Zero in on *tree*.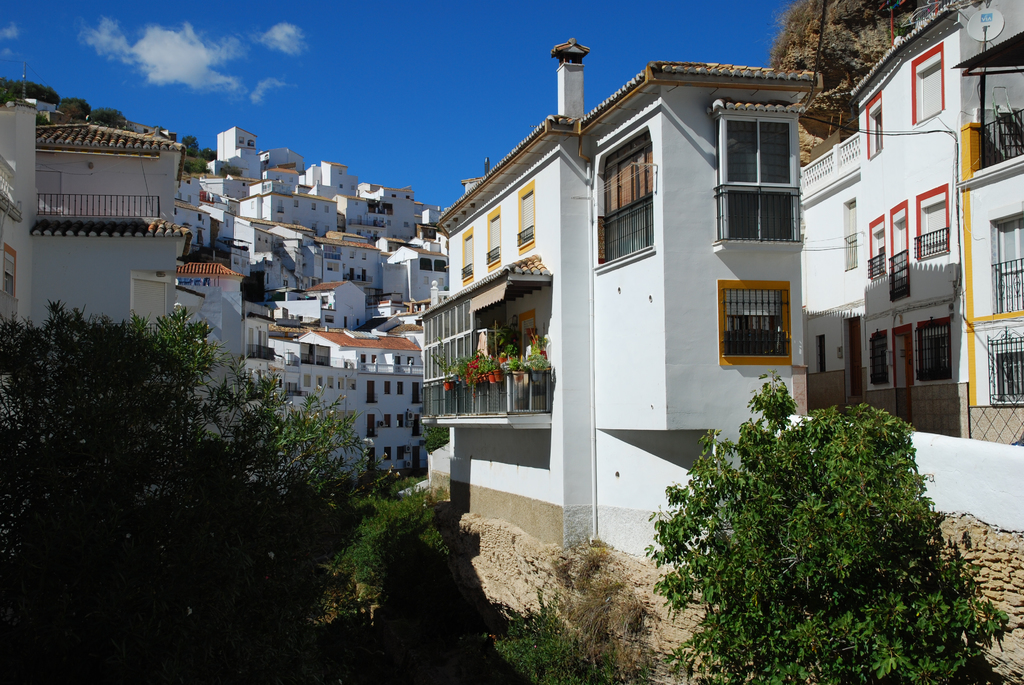
Zeroed in: crop(646, 369, 1012, 684).
